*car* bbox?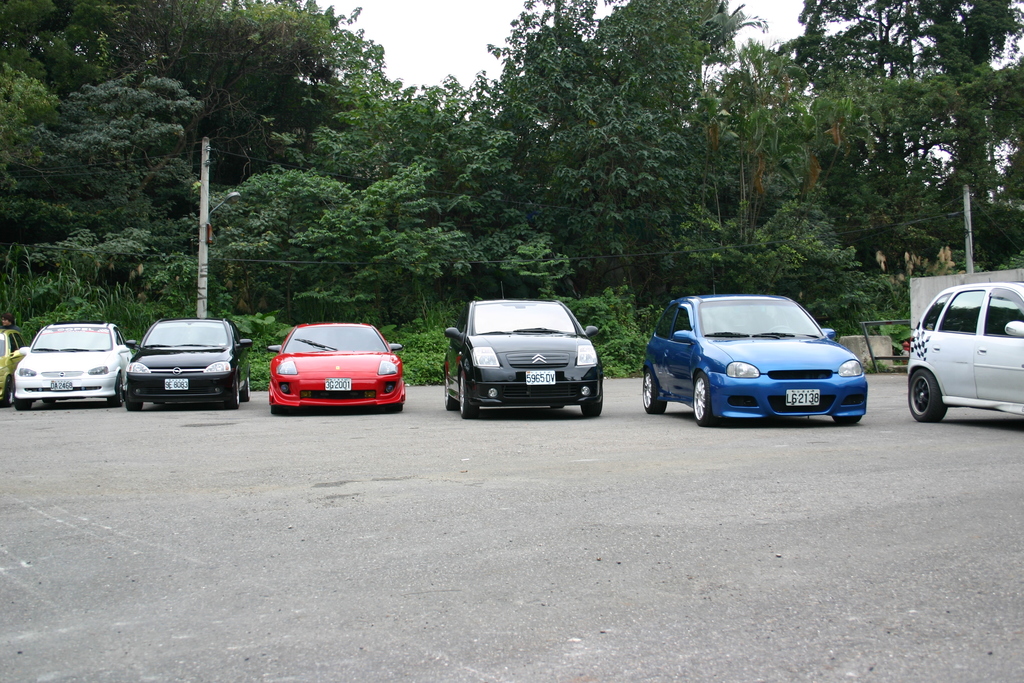
<box>0,329,38,414</box>
